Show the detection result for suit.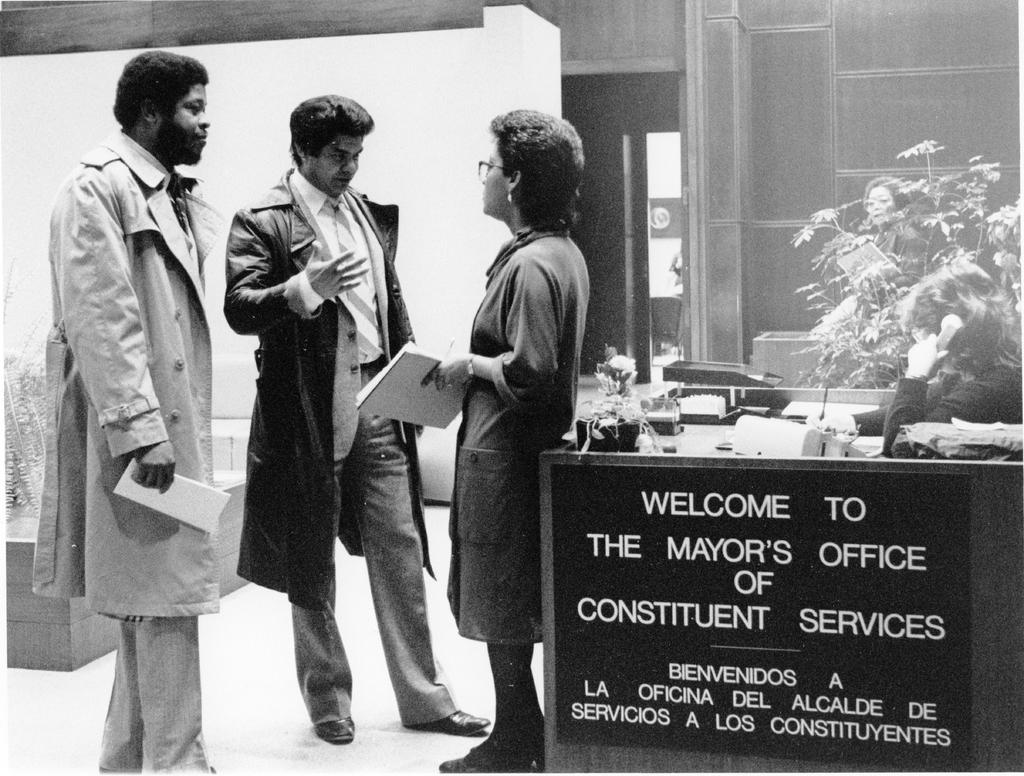
detection(845, 366, 1023, 455).
